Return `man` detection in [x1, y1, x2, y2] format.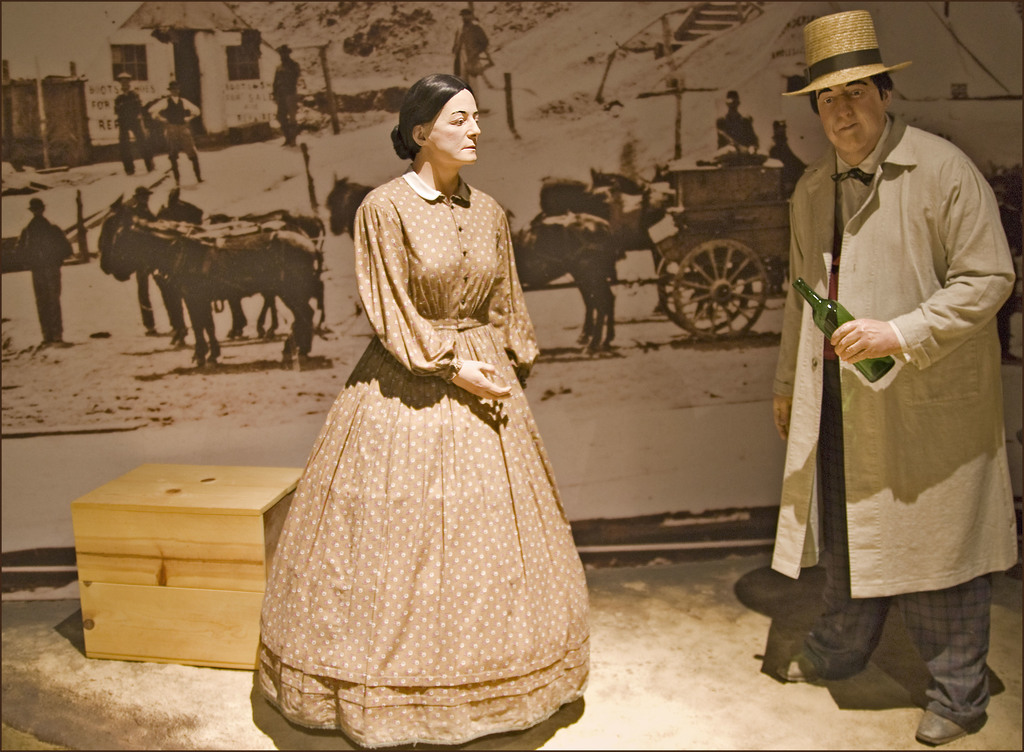
[116, 81, 163, 177].
